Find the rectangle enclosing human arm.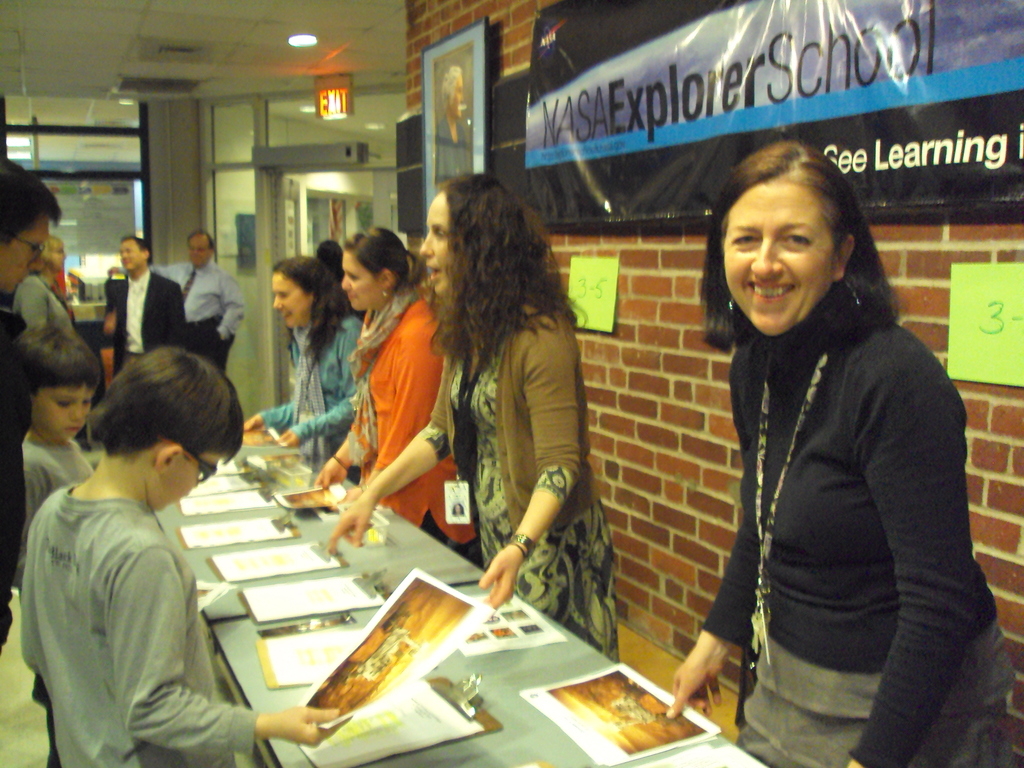
[668, 472, 767, 730].
